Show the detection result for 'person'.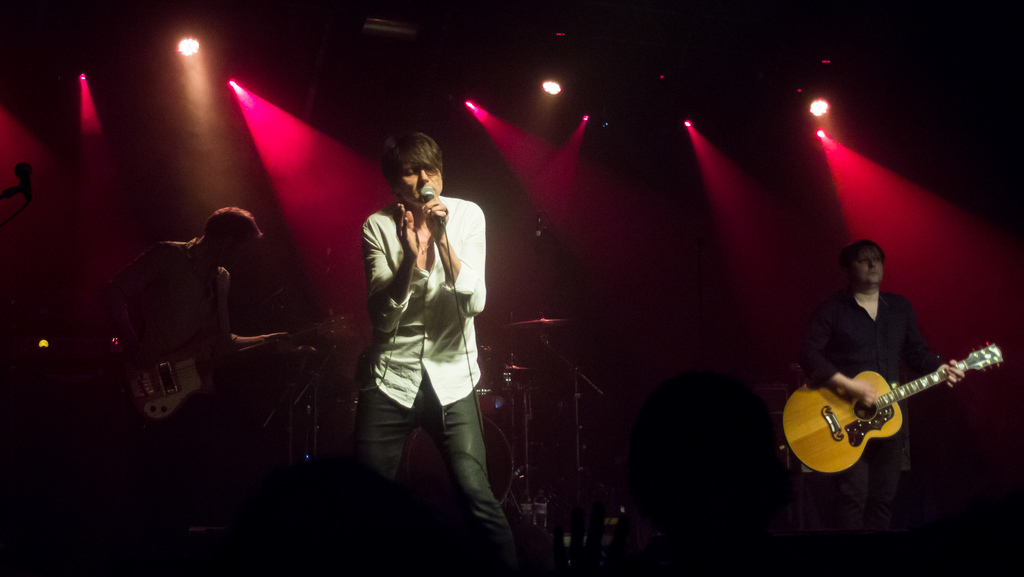
rect(326, 137, 542, 565).
